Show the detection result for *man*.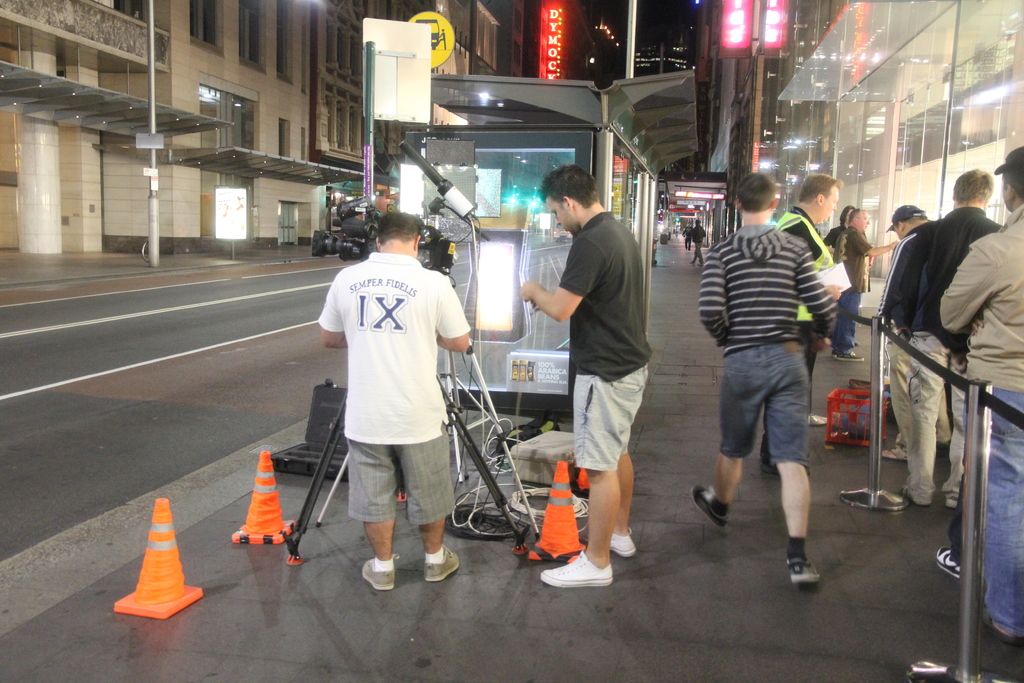
bbox(694, 167, 840, 598).
